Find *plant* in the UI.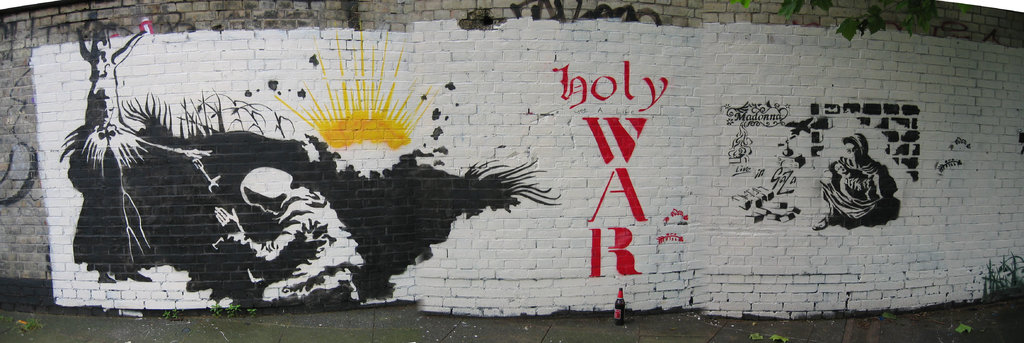
UI element at 224, 303, 243, 318.
